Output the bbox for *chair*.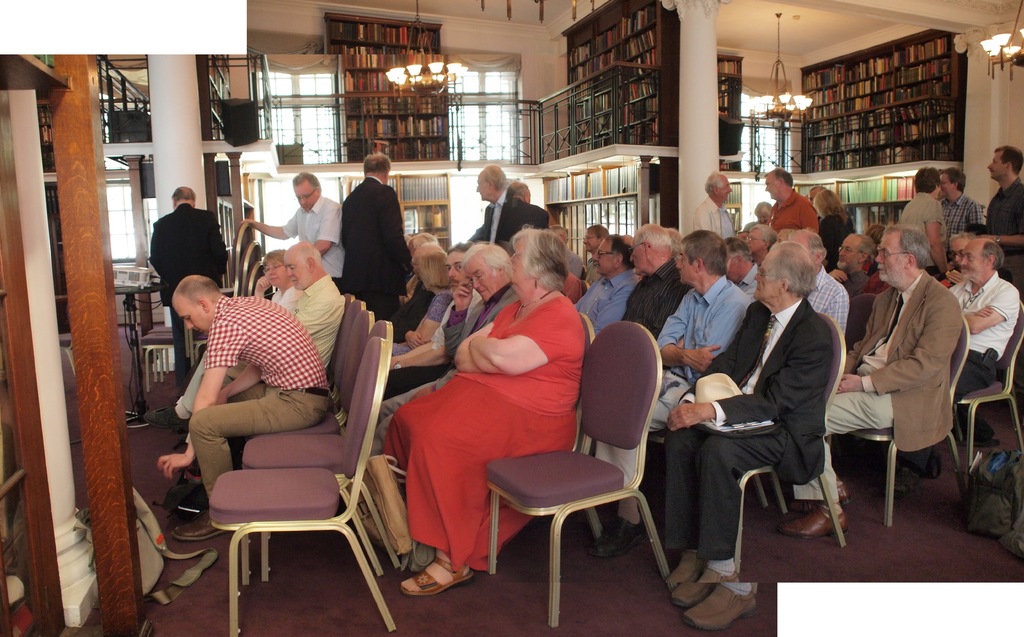
<bbox>206, 337, 395, 636</bbox>.
